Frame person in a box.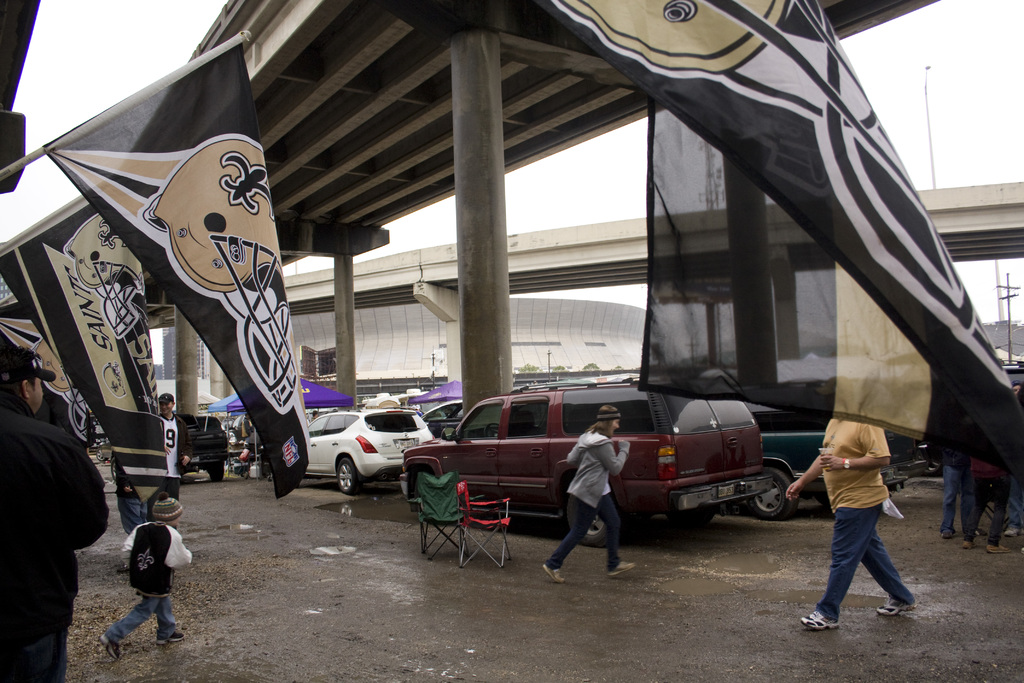
[966,462,1013,546].
